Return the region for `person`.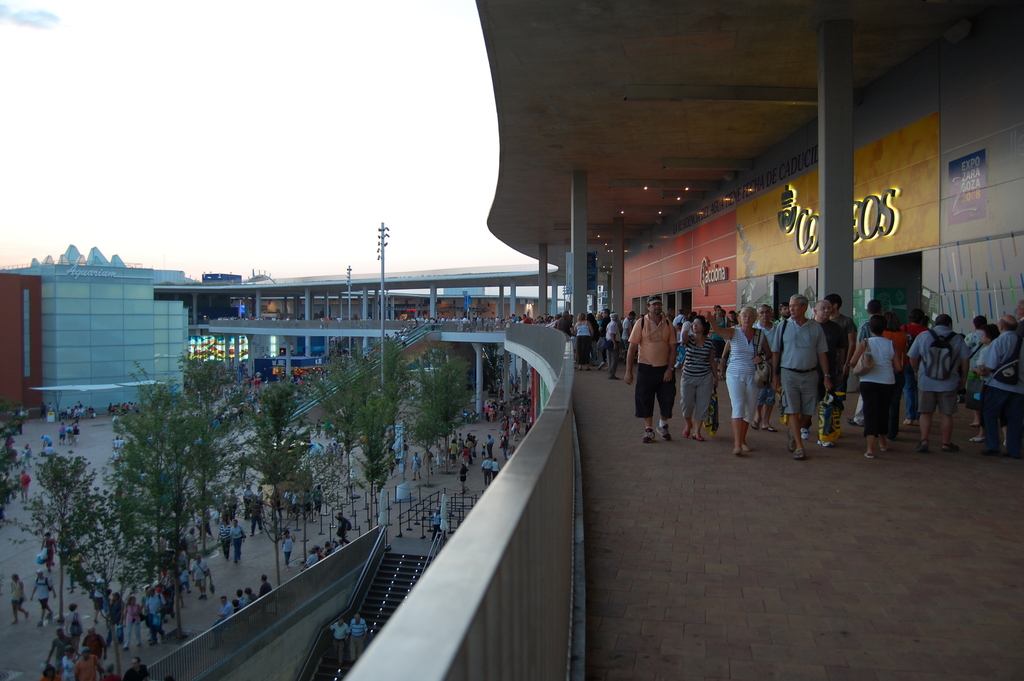
locate(806, 299, 845, 434).
